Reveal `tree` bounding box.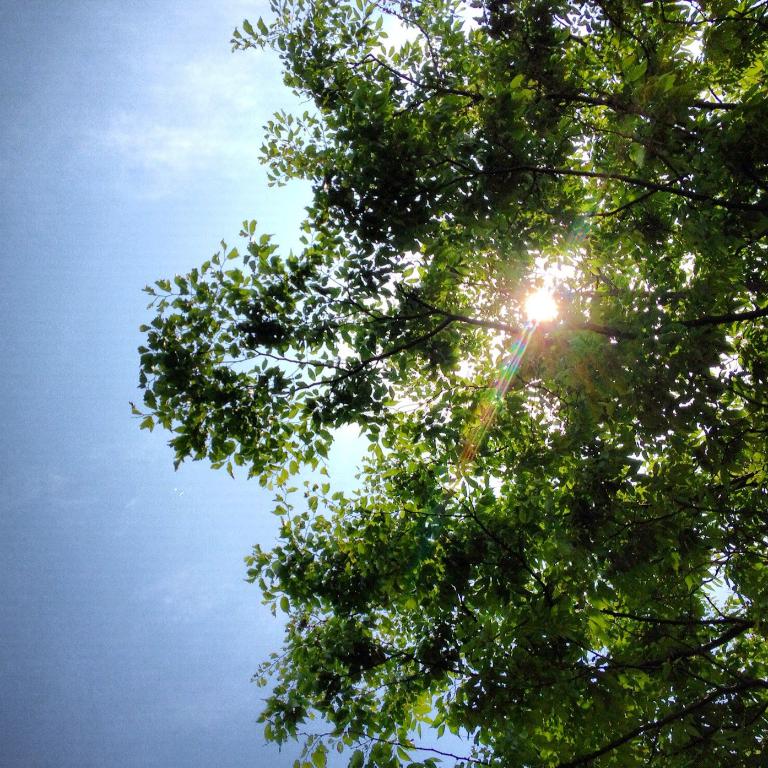
Revealed: box=[129, 0, 767, 767].
